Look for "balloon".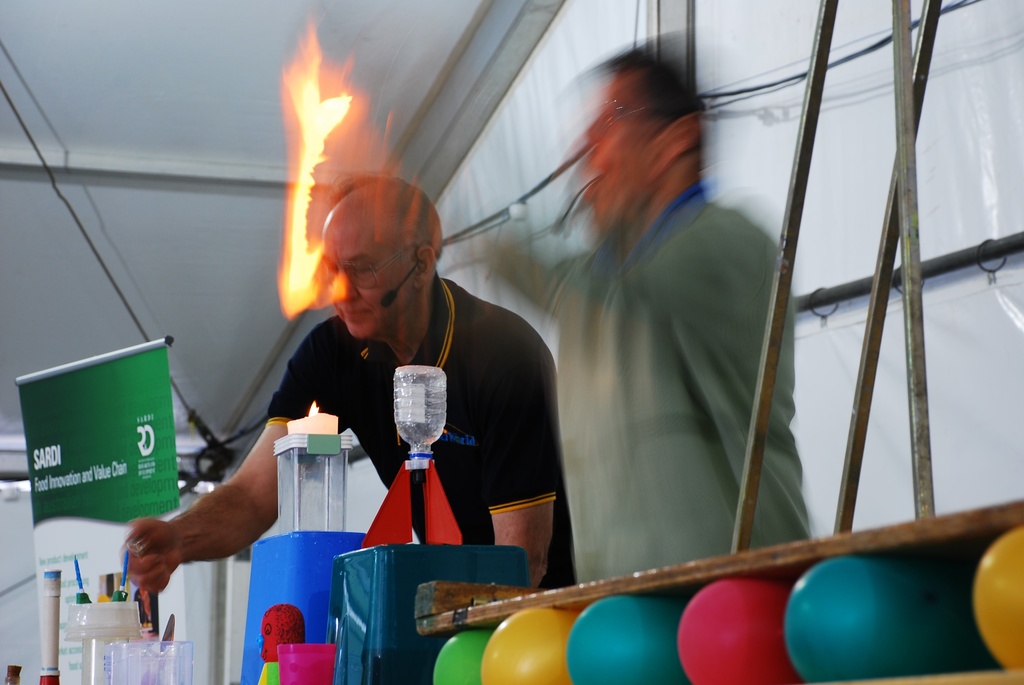
Found: x1=479, y1=603, x2=579, y2=684.
